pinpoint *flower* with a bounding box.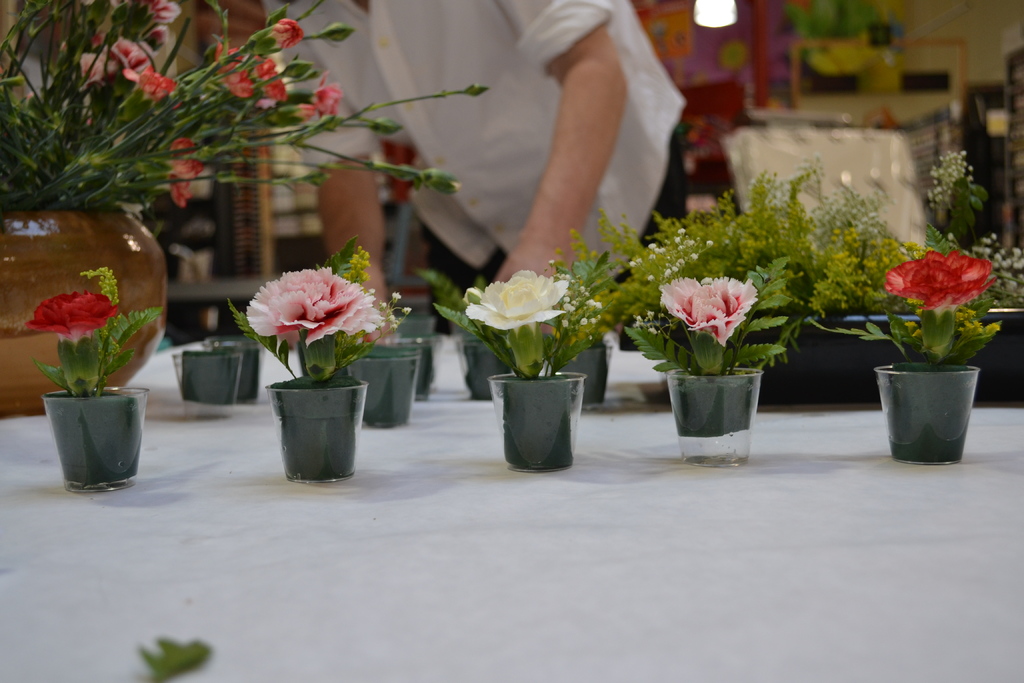
box(317, 78, 354, 114).
